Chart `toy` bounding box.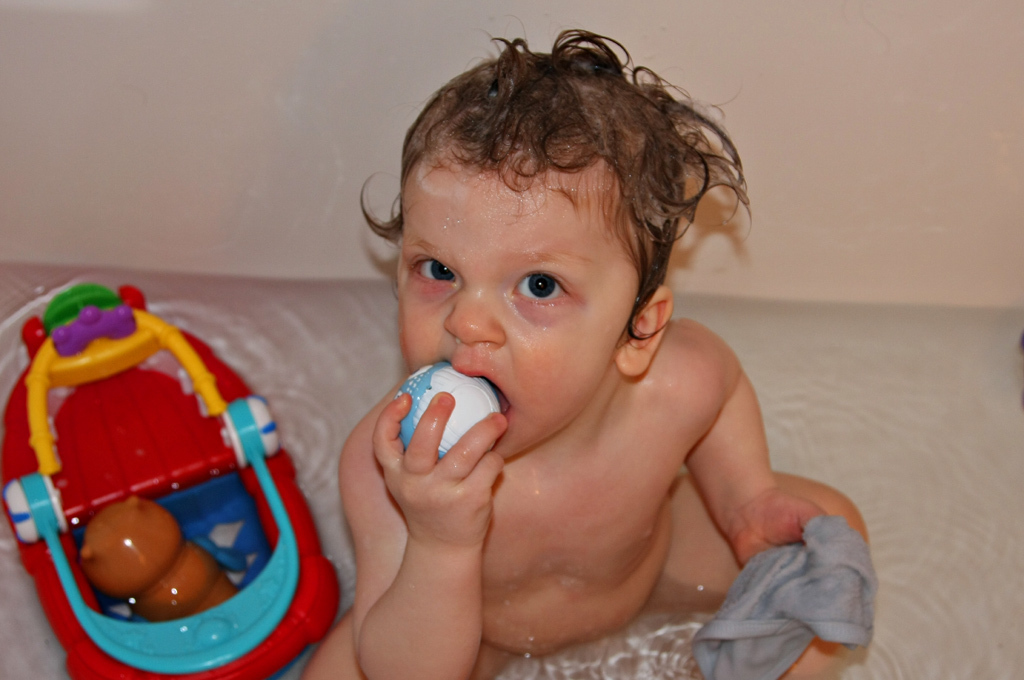
Charted: (x1=20, y1=274, x2=363, y2=674).
